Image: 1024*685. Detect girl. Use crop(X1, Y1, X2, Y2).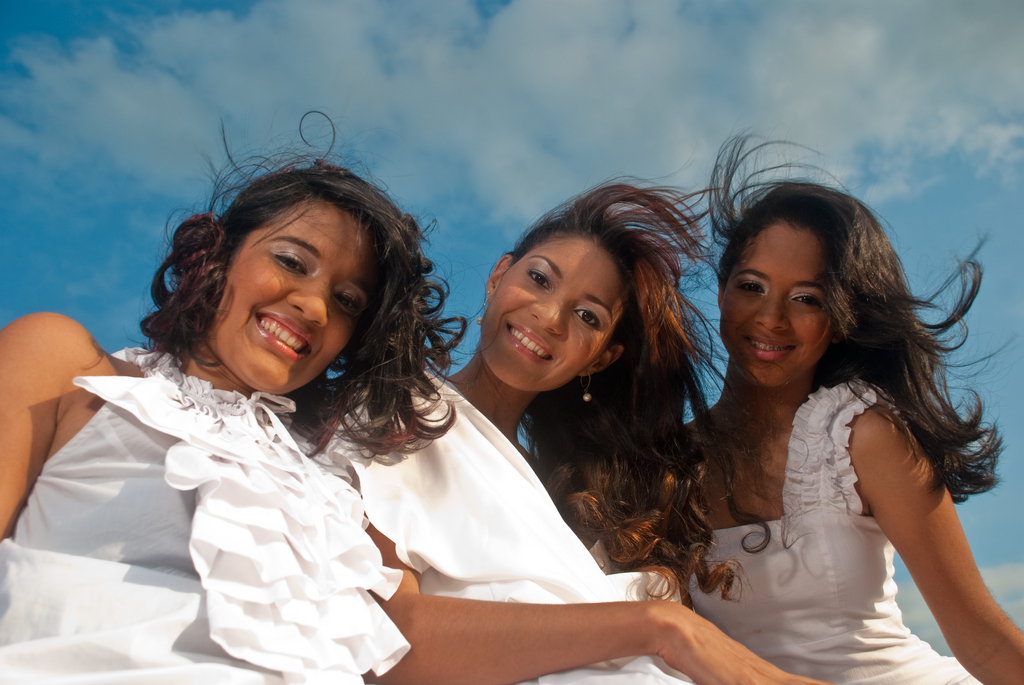
crop(325, 172, 821, 684).
